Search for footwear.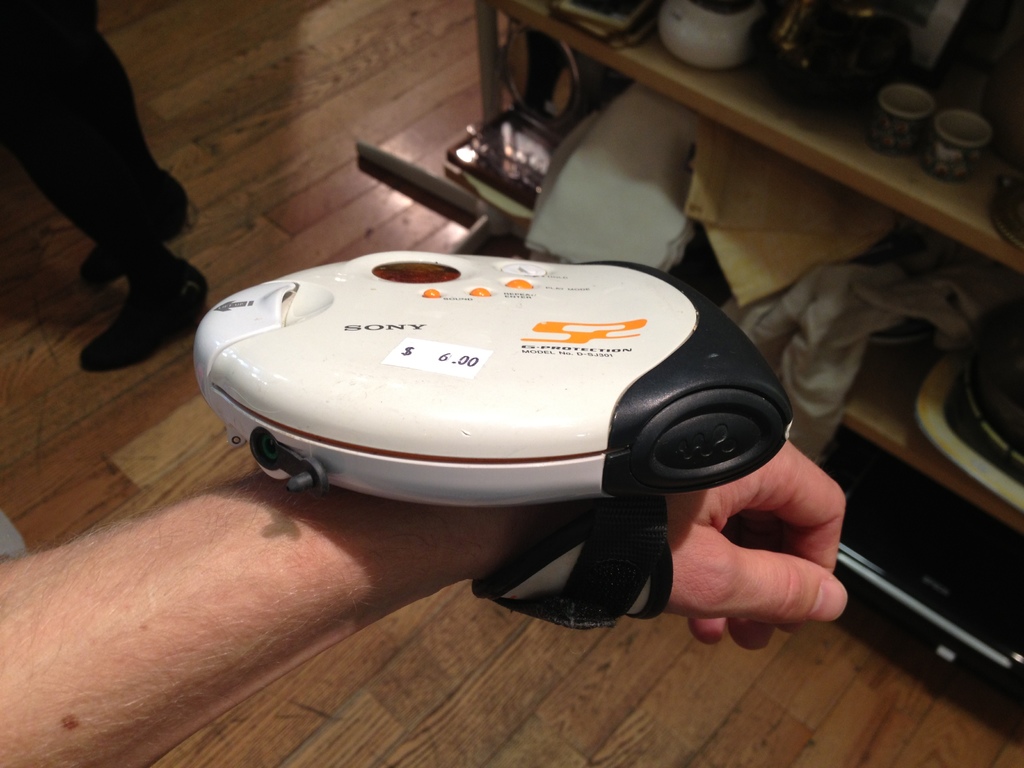
Found at 77, 252, 214, 372.
